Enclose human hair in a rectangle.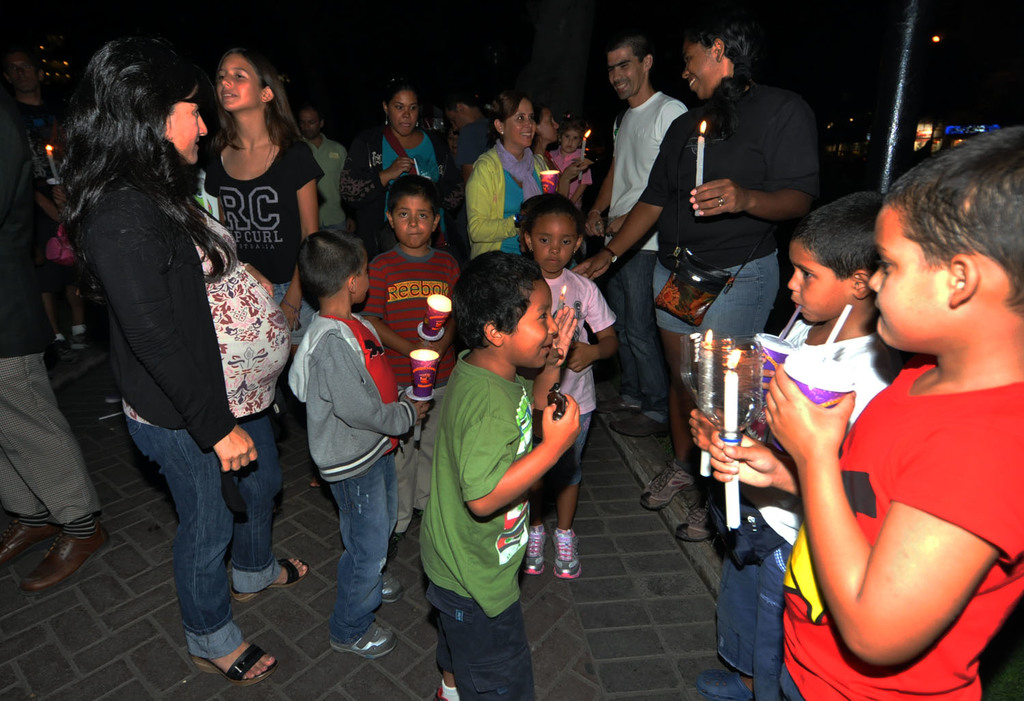
crop(383, 174, 444, 220).
